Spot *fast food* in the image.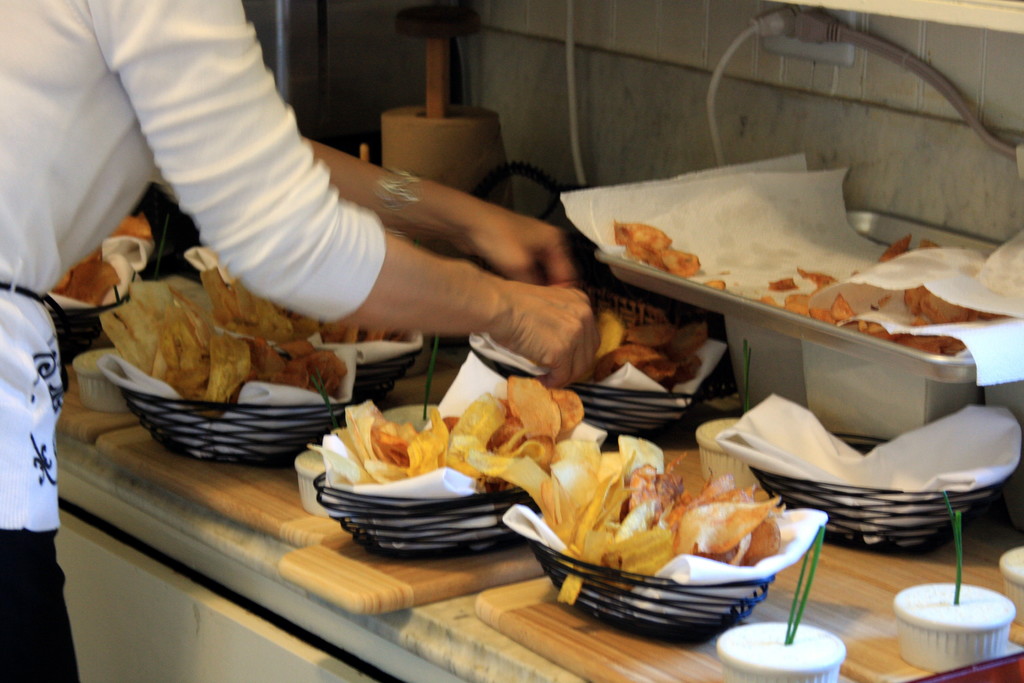
*fast food* found at {"x1": 776, "y1": 280, "x2": 793, "y2": 288}.
